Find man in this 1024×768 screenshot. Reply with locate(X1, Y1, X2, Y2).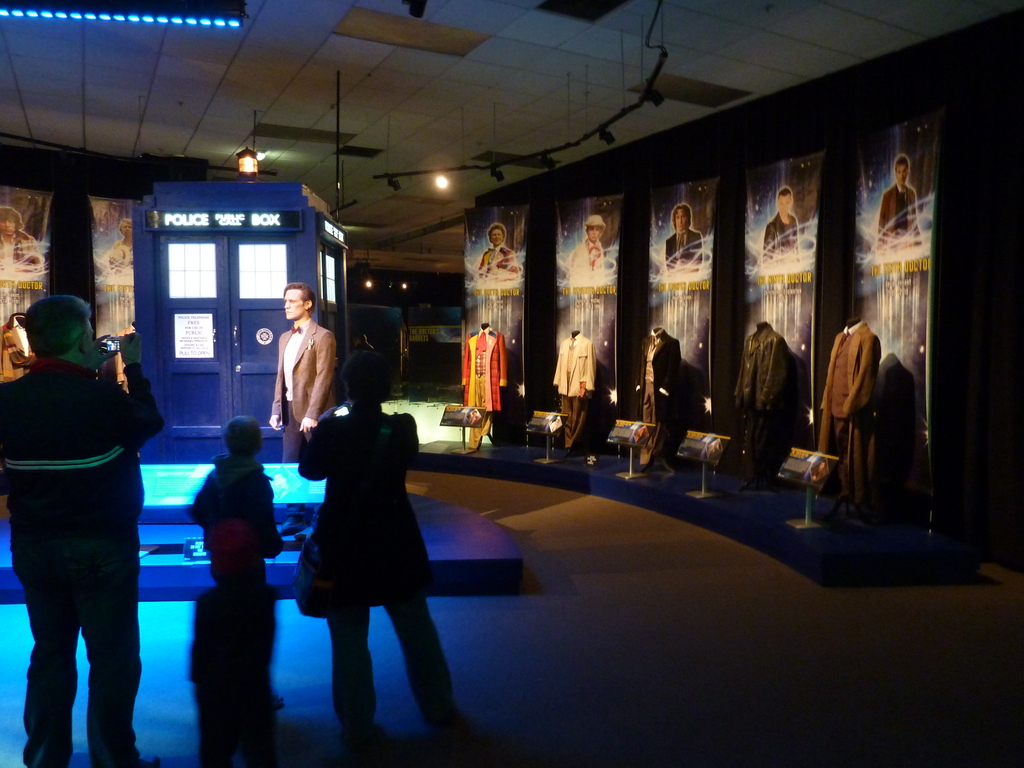
locate(567, 216, 607, 287).
